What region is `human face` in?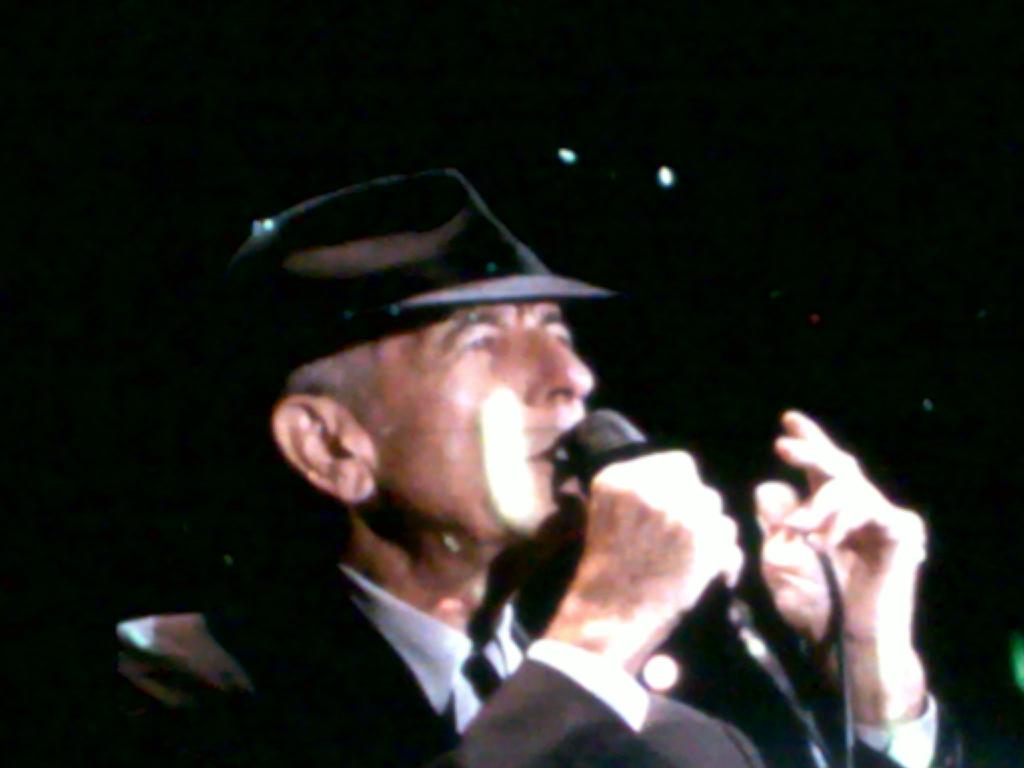
375:304:596:538.
